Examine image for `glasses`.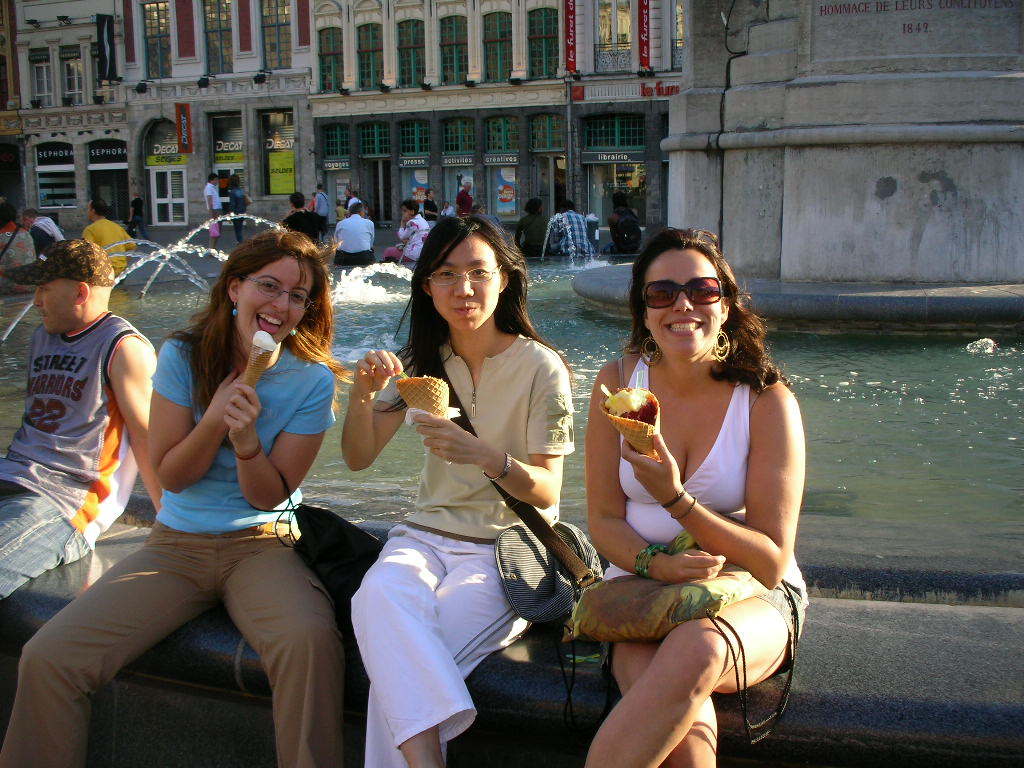
Examination result: bbox=[241, 276, 318, 312].
